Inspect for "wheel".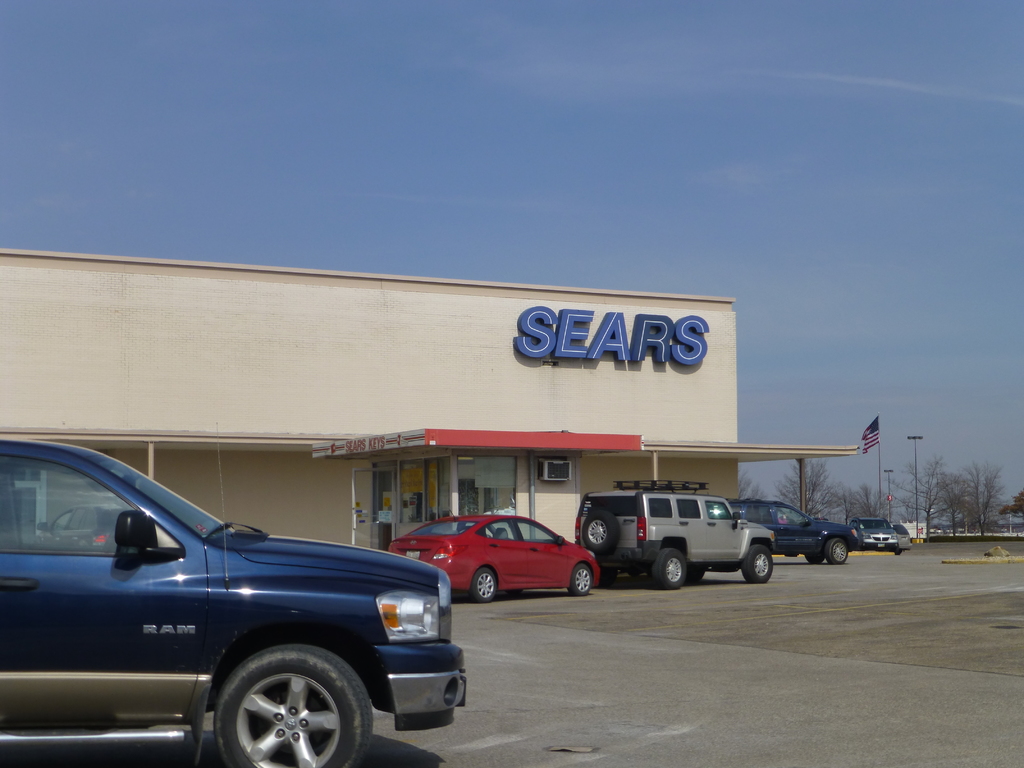
Inspection: l=691, t=566, r=707, b=585.
